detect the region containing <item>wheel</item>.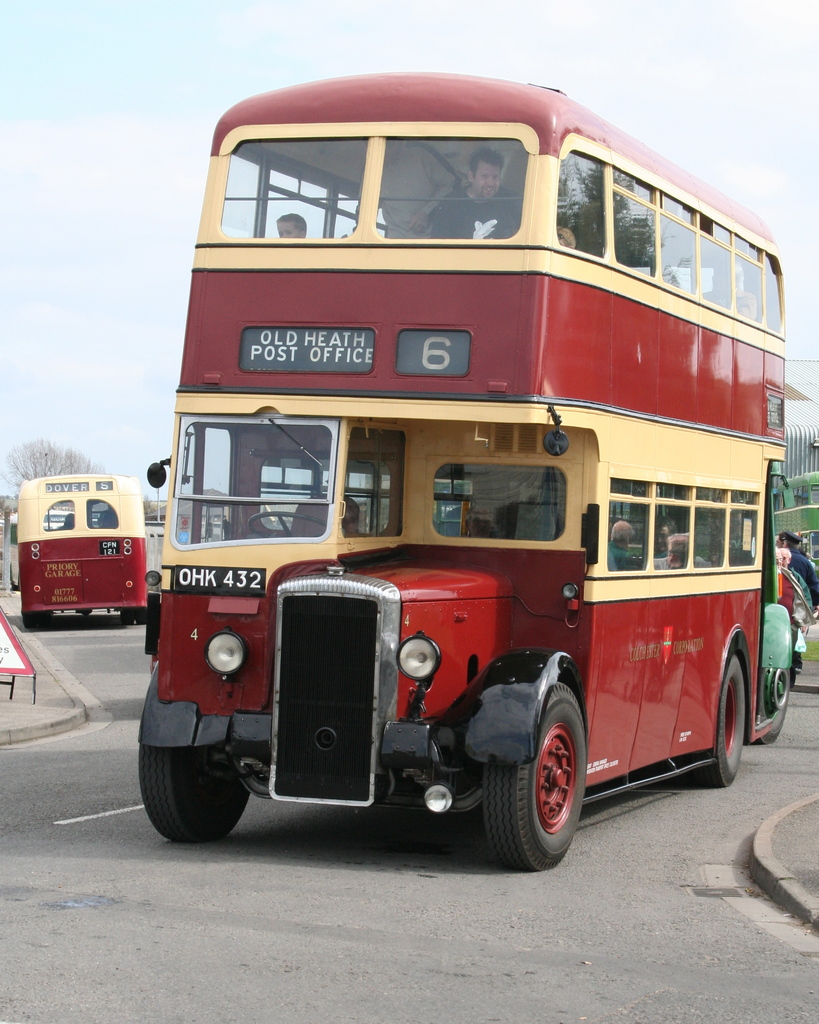
(138,746,248,843).
